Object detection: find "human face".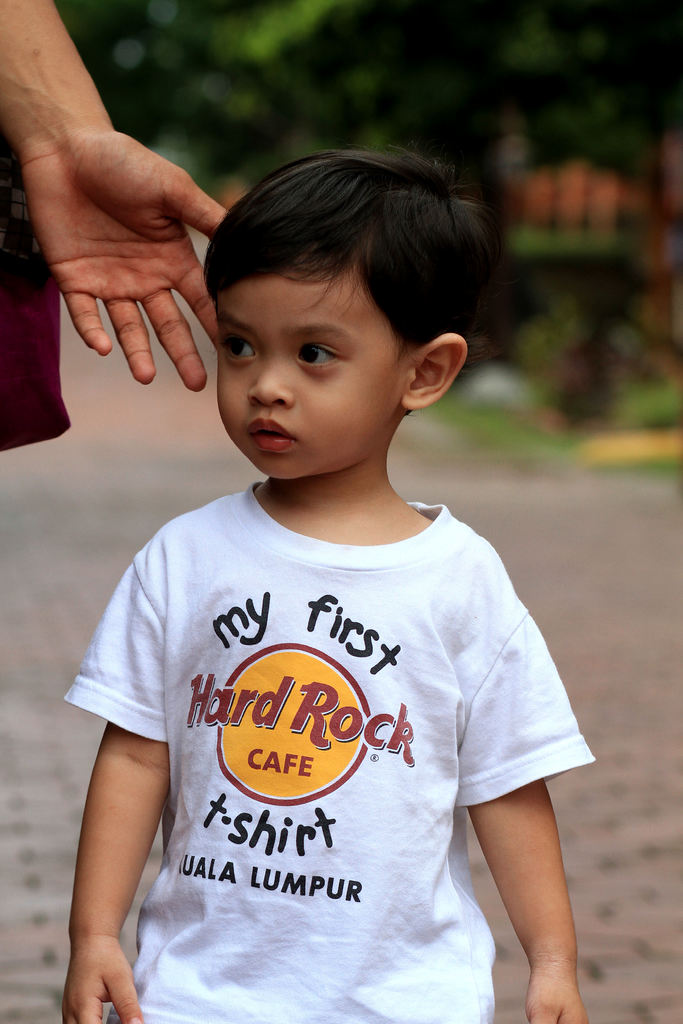
detection(214, 254, 402, 483).
